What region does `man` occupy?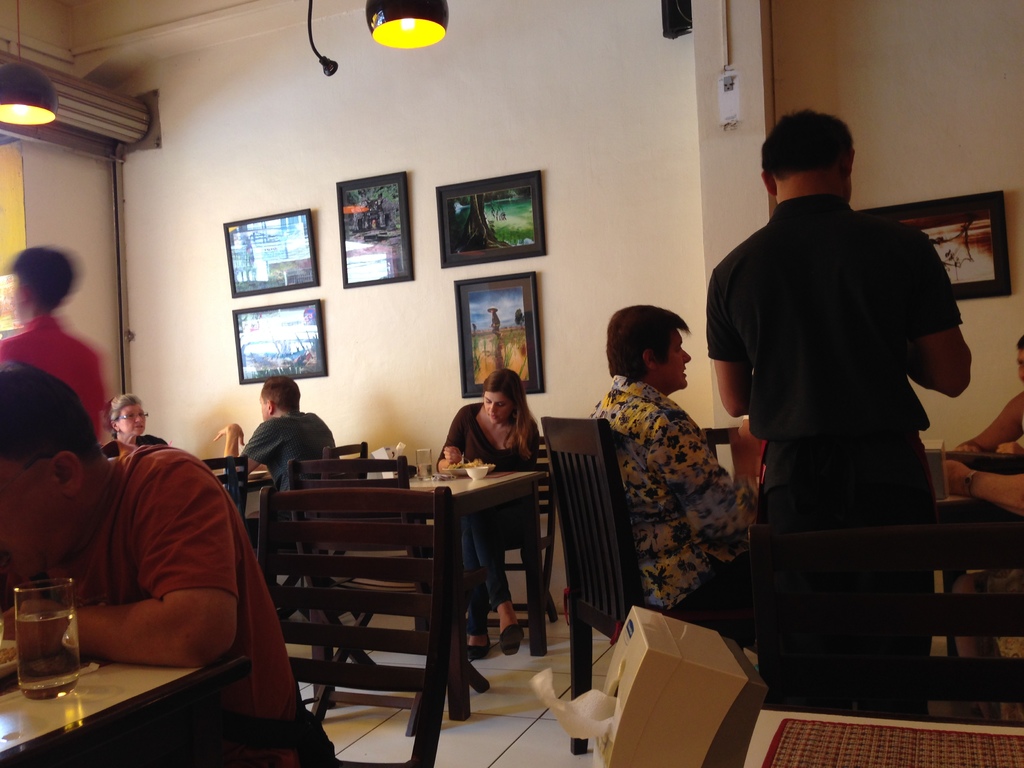
locate(0, 358, 355, 767).
